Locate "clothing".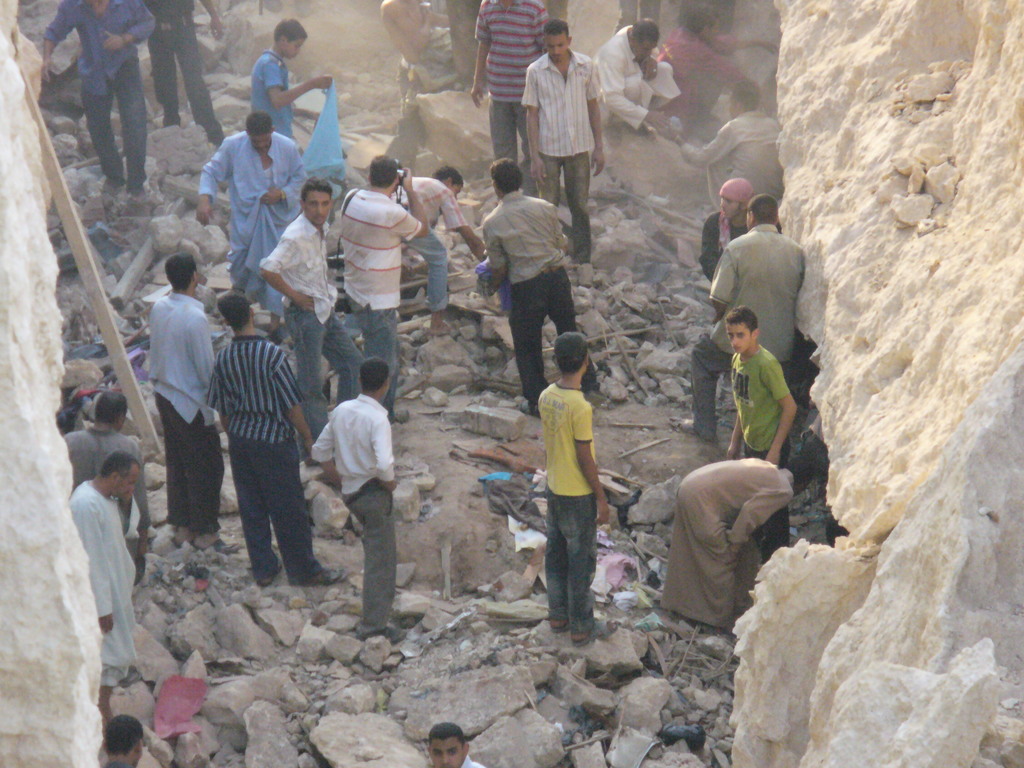
Bounding box: BBox(196, 95, 296, 291).
